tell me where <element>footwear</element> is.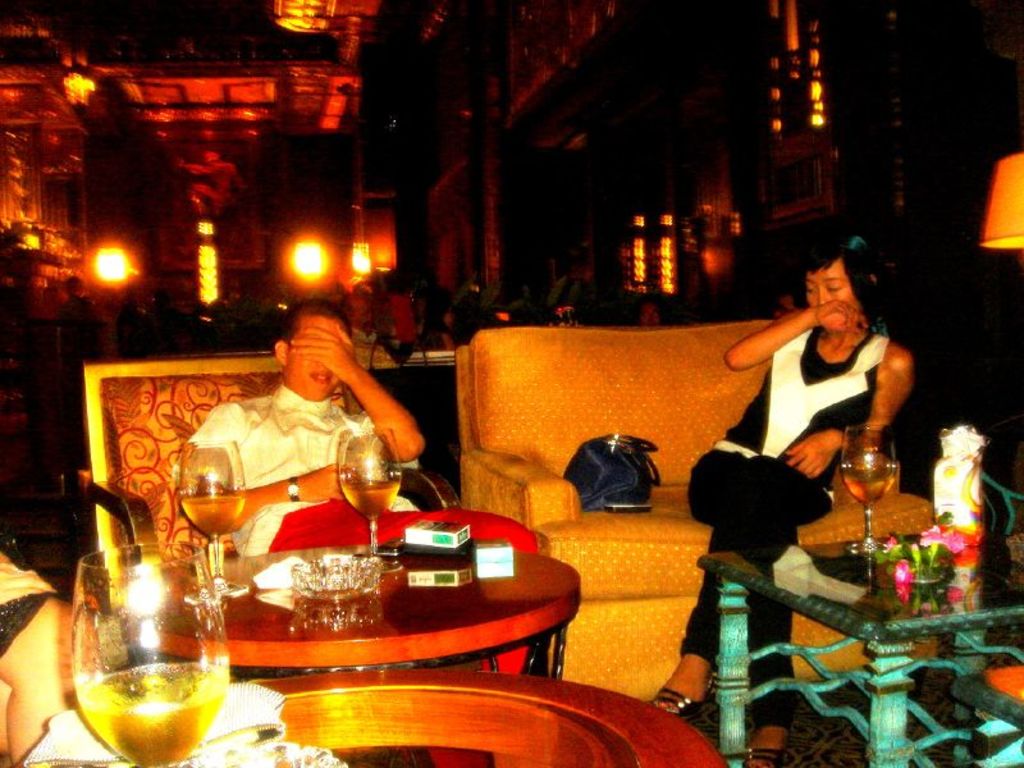
<element>footwear</element> is at Rect(649, 682, 712, 733).
